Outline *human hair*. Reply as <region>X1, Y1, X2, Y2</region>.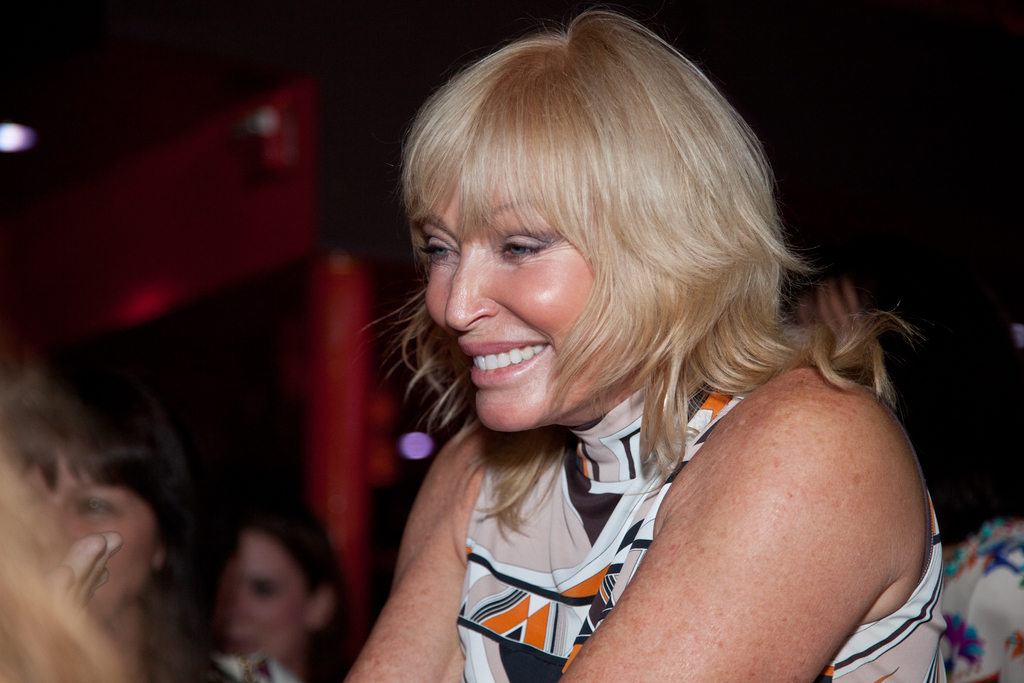
<region>0, 352, 205, 682</region>.
